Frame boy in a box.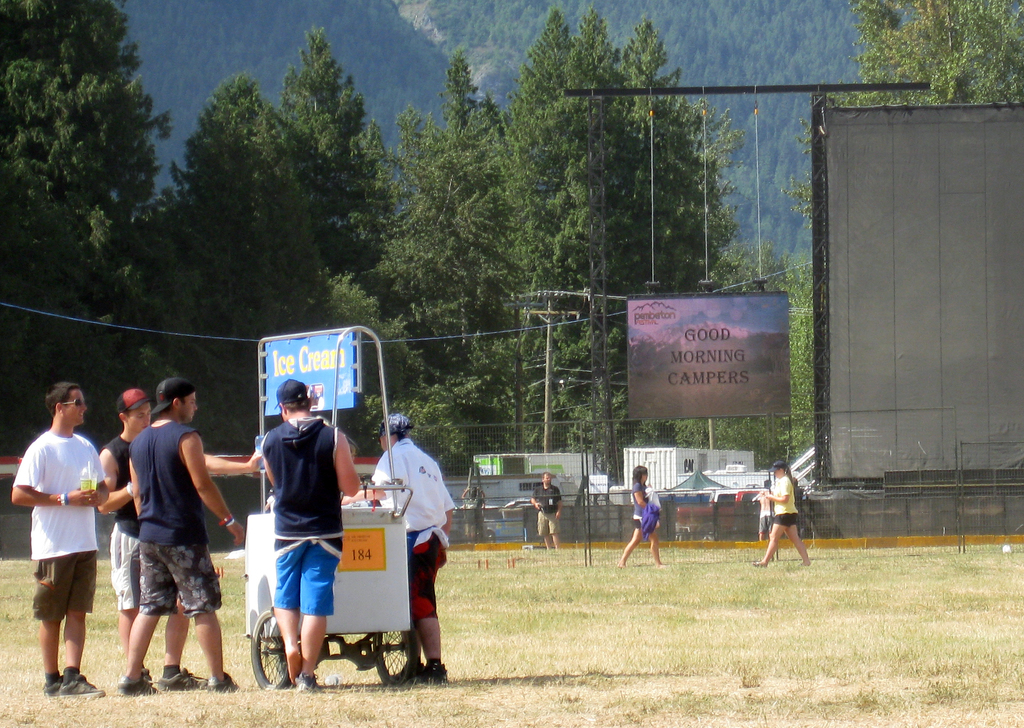
detection(83, 385, 228, 711).
